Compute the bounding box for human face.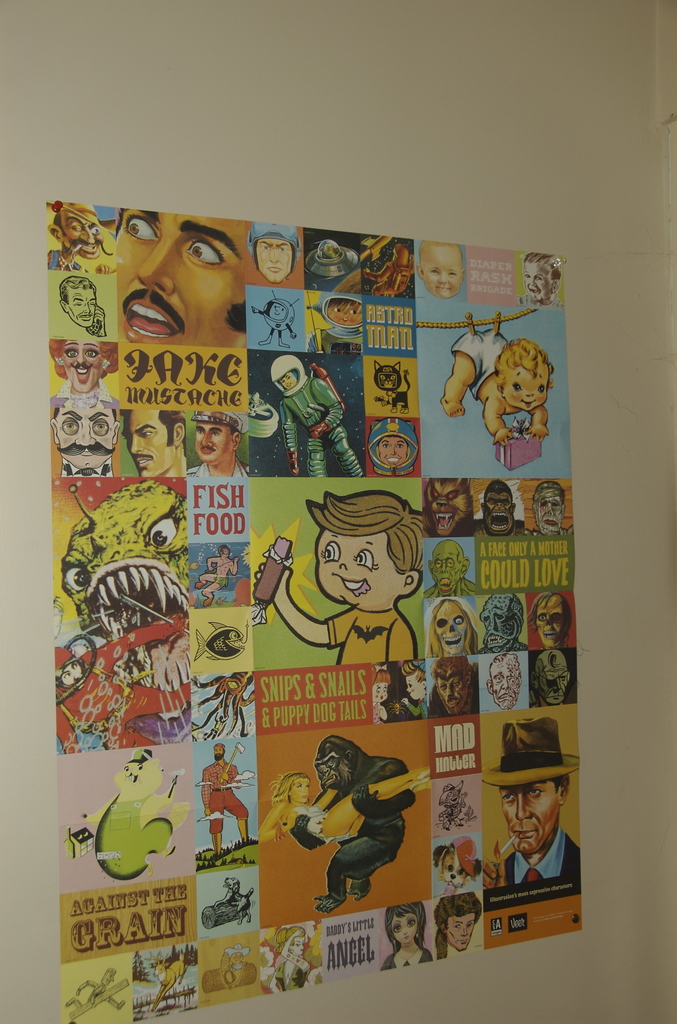
[396, 915, 423, 951].
